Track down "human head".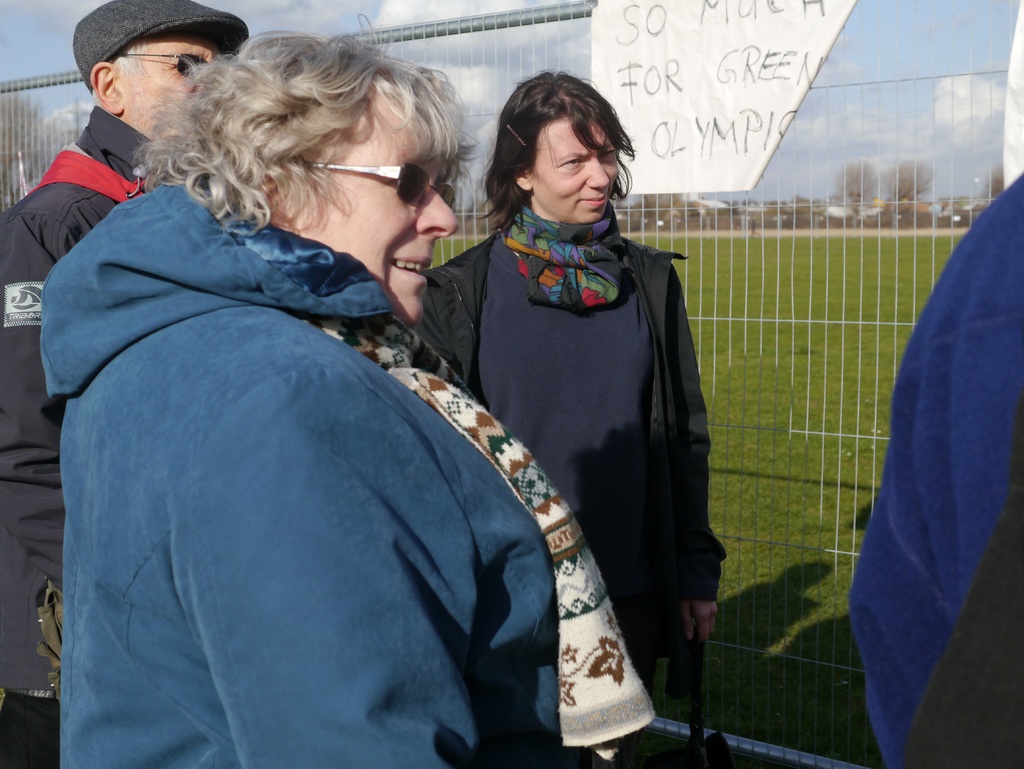
Tracked to detection(69, 0, 231, 138).
